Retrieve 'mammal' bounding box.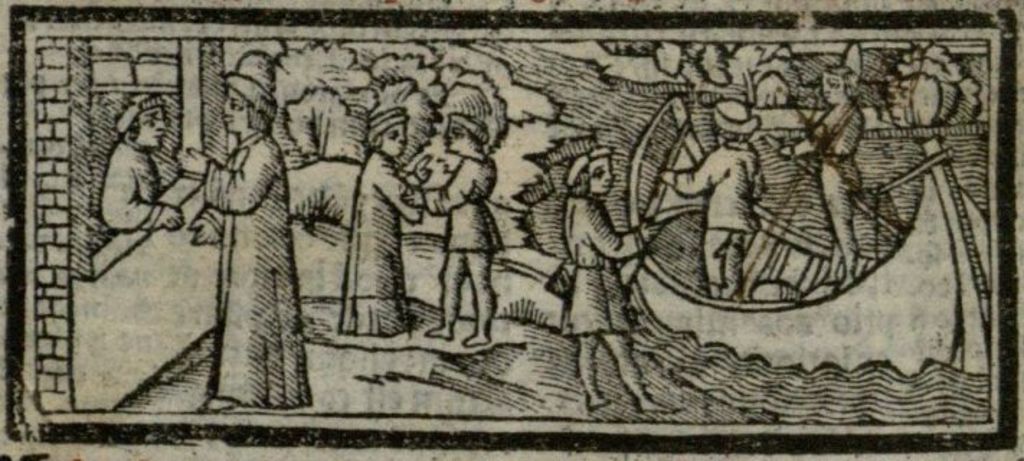
Bounding box: x1=778 y1=61 x2=864 y2=290.
